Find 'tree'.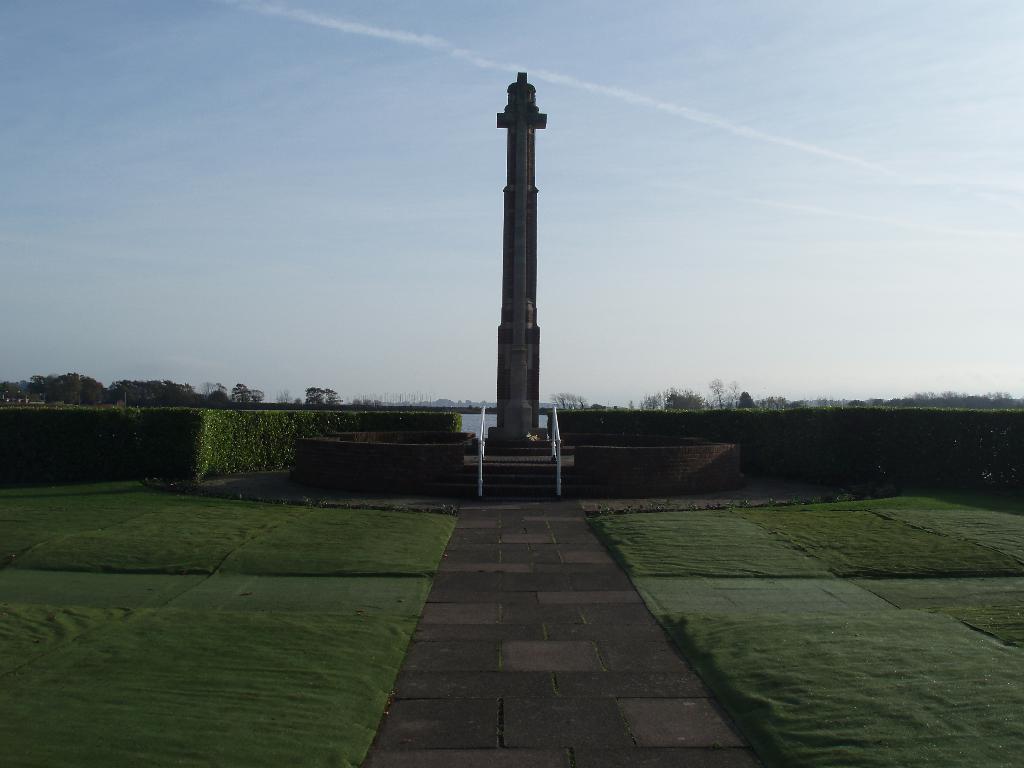
select_region(710, 382, 731, 413).
